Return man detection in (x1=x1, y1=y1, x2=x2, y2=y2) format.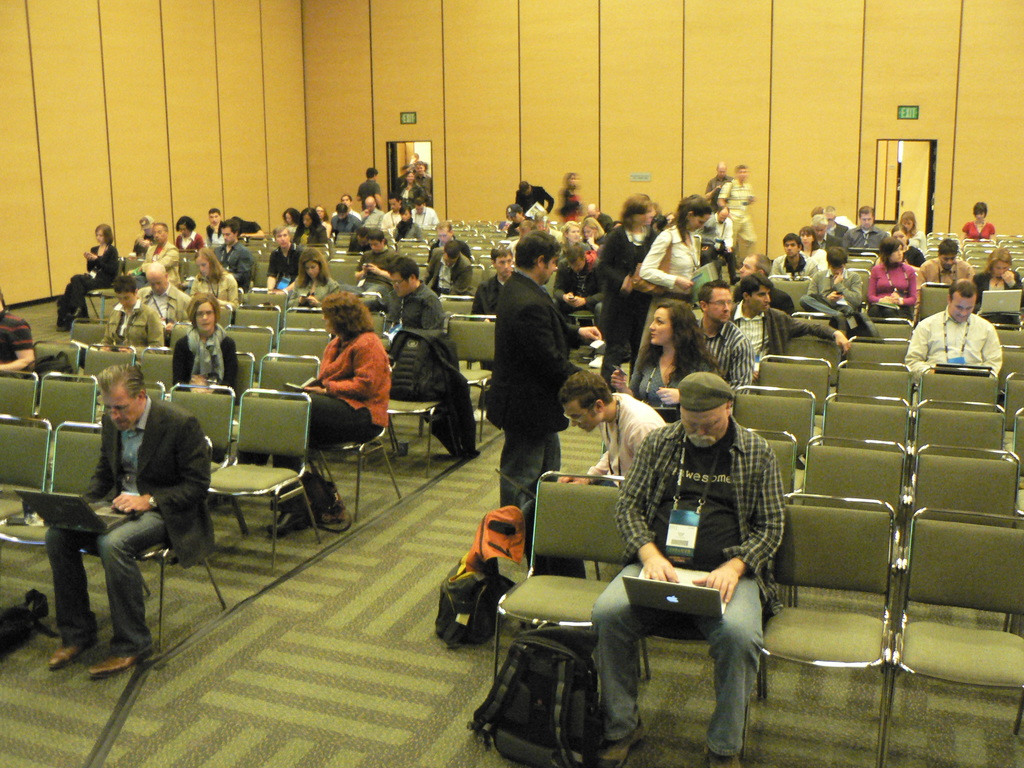
(x1=408, y1=189, x2=441, y2=228).
